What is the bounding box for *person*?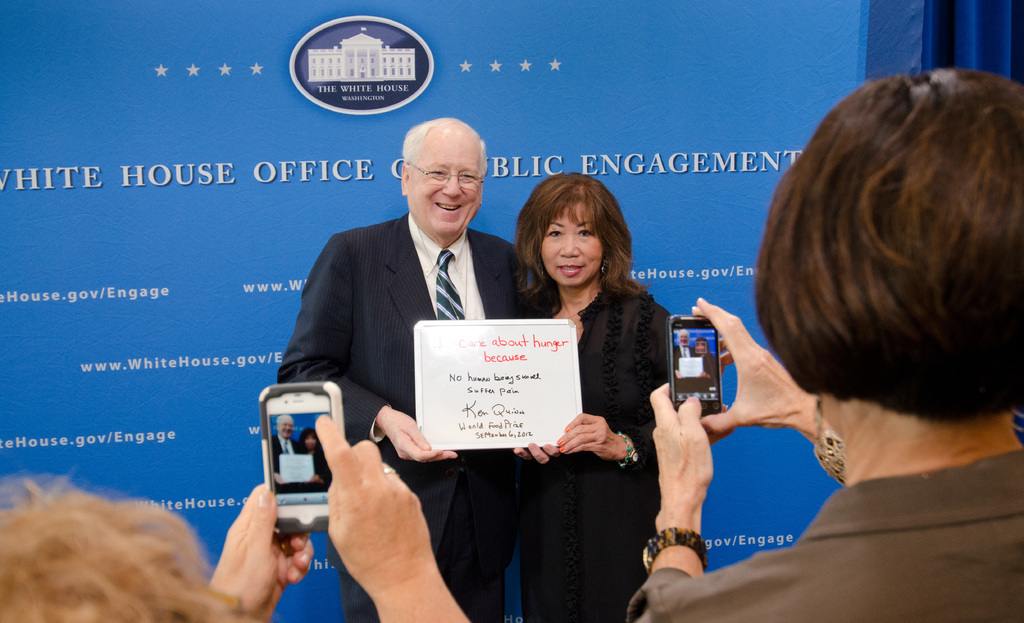
select_region(511, 165, 684, 622).
